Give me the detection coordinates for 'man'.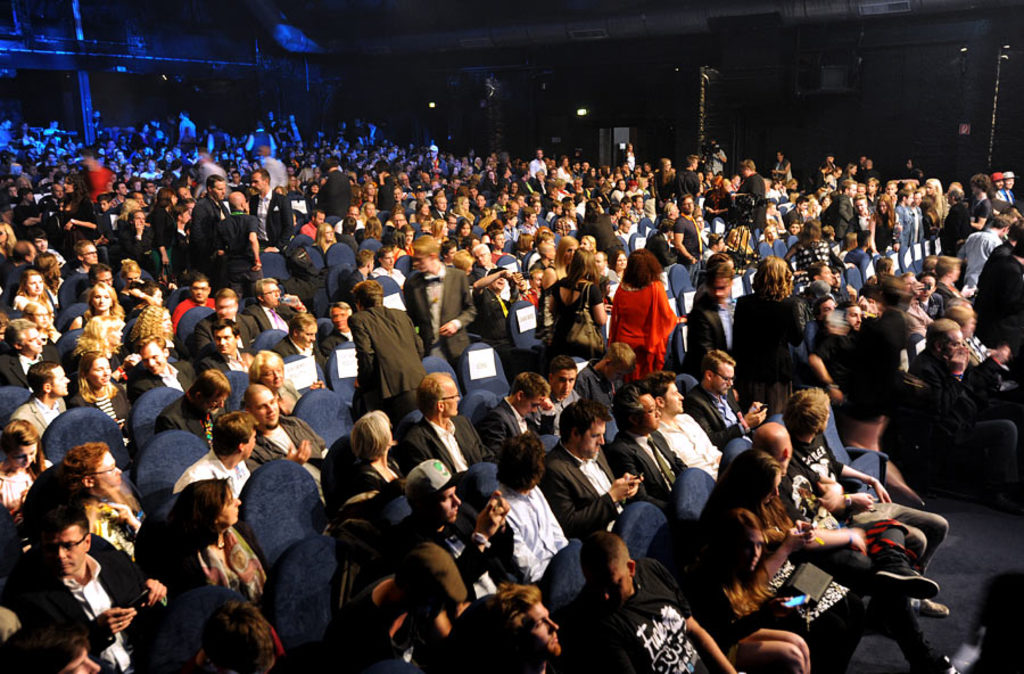
x1=8 y1=474 x2=143 y2=671.
